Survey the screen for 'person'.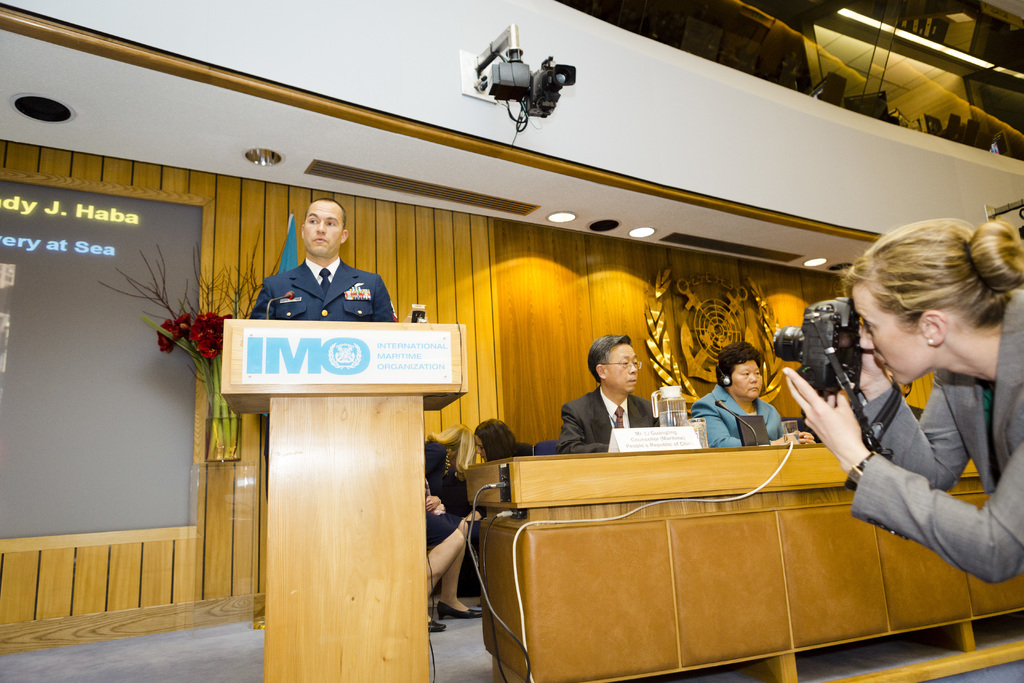
Survey found: BBox(263, 188, 390, 349).
